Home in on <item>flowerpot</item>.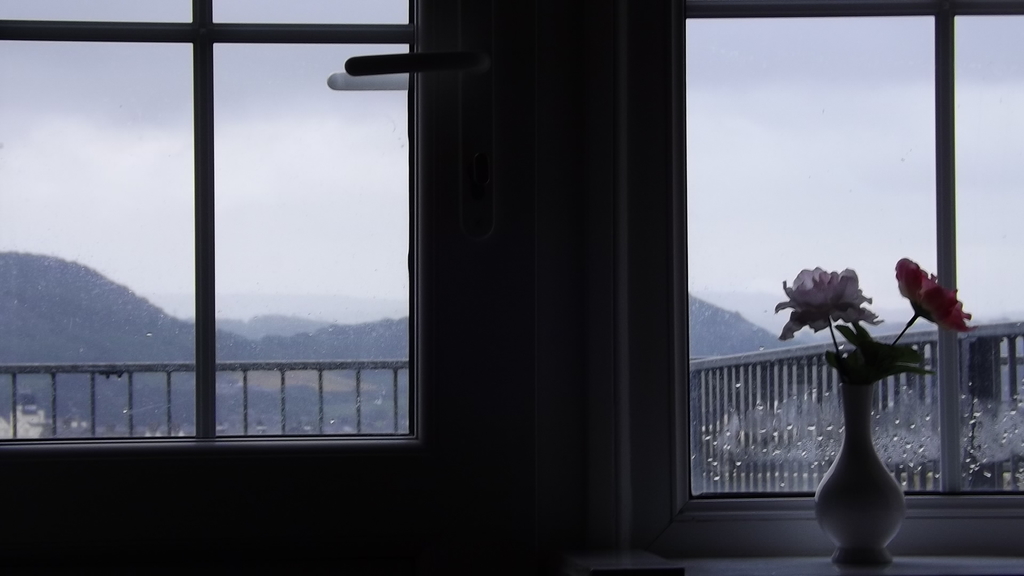
Homed in at bbox(811, 342, 924, 557).
